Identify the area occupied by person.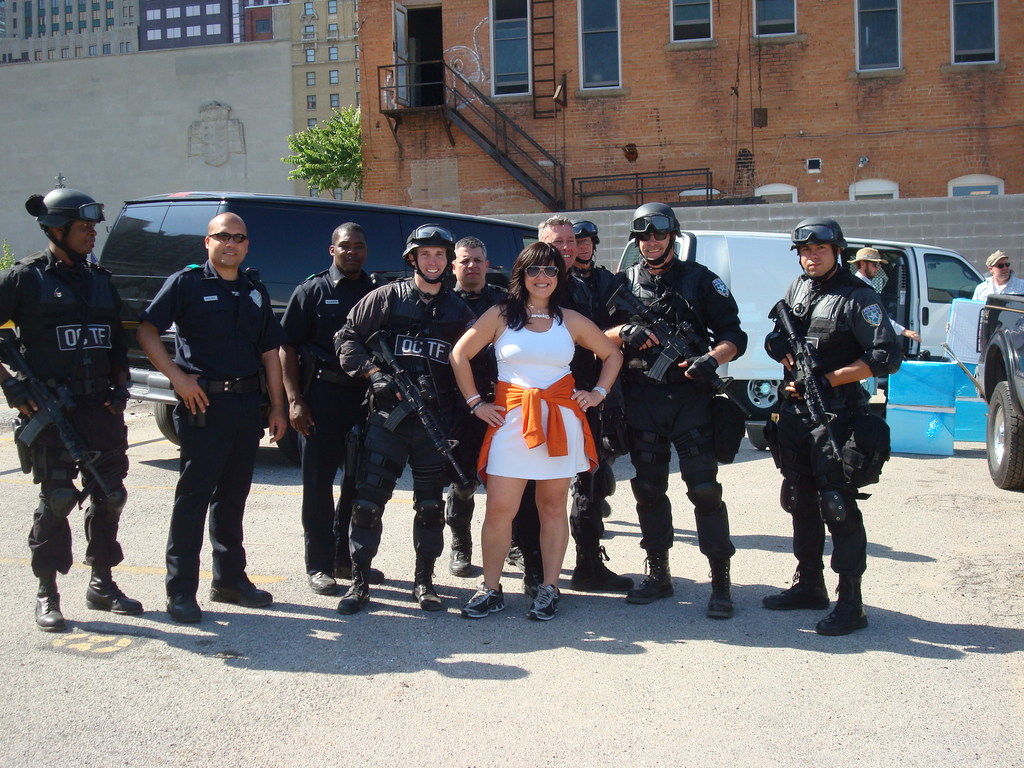
Area: [left=571, top=217, right=623, bottom=367].
